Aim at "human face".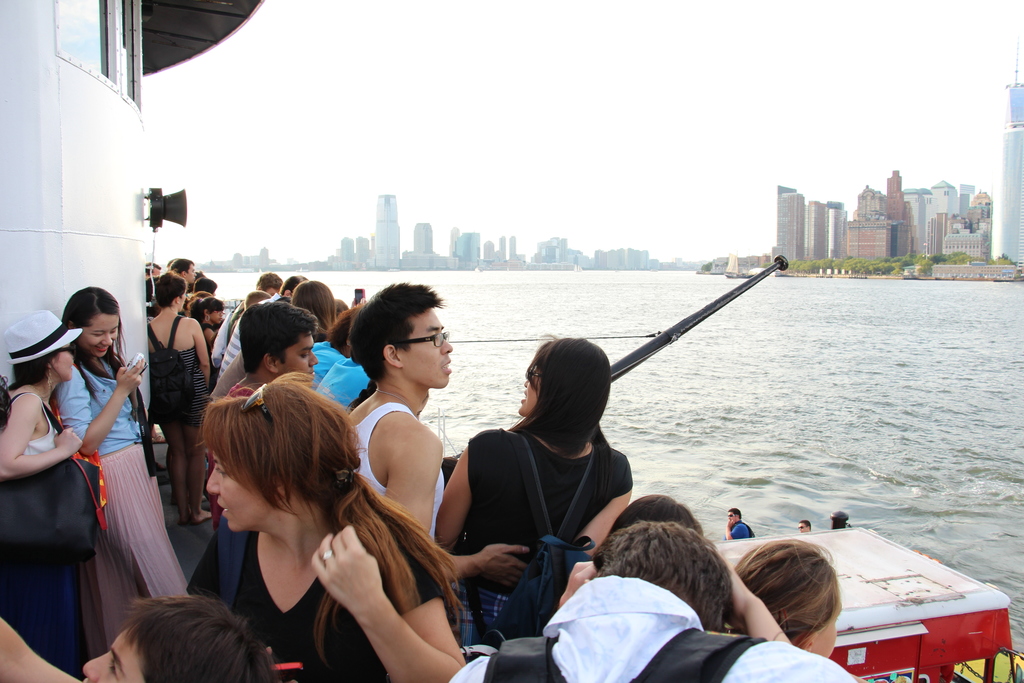
Aimed at (83,625,139,682).
